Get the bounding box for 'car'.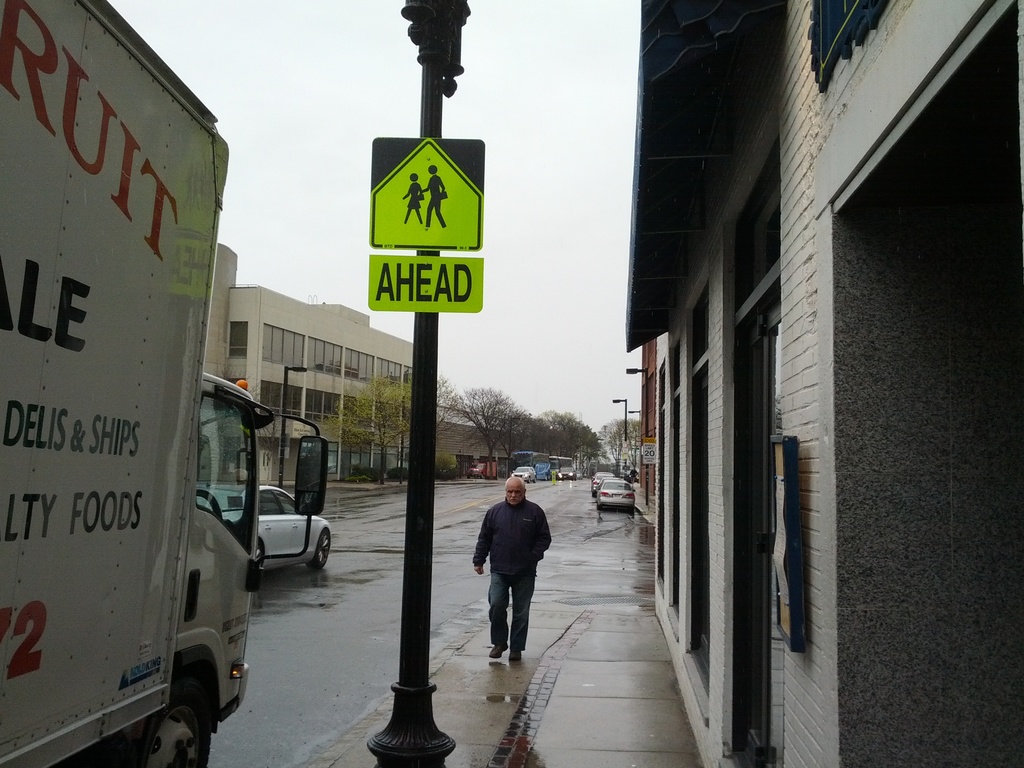
l=514, t=467, r=536, b=484.
